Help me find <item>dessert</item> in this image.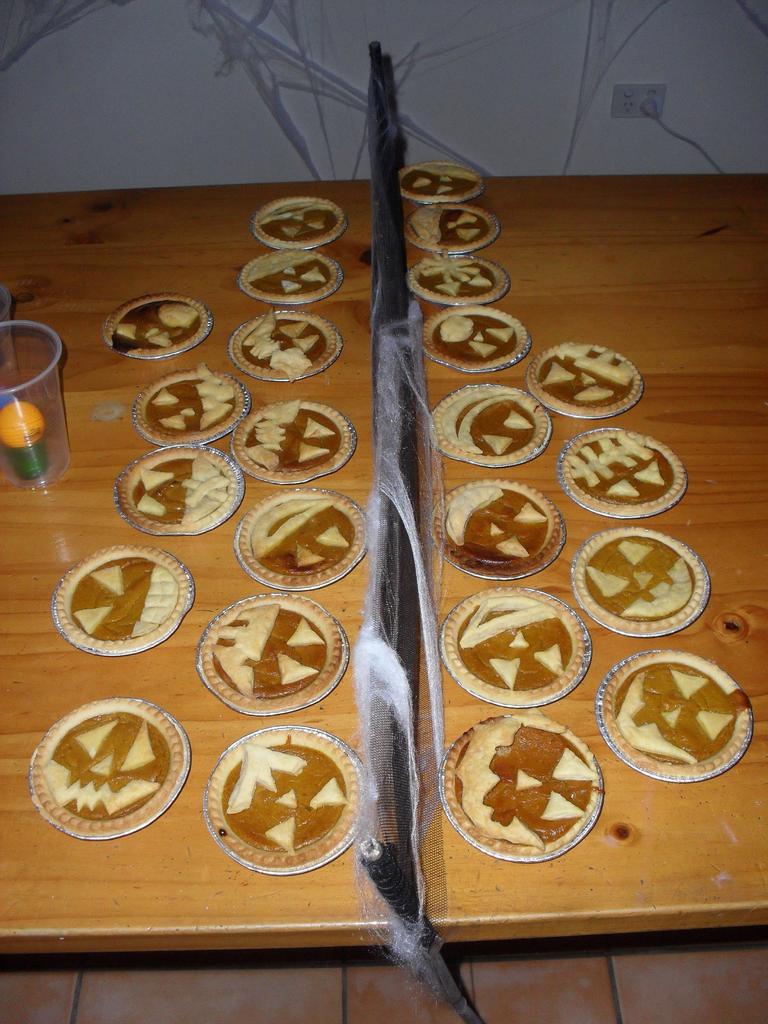
Found it: region(574, 527, 708, 637).
